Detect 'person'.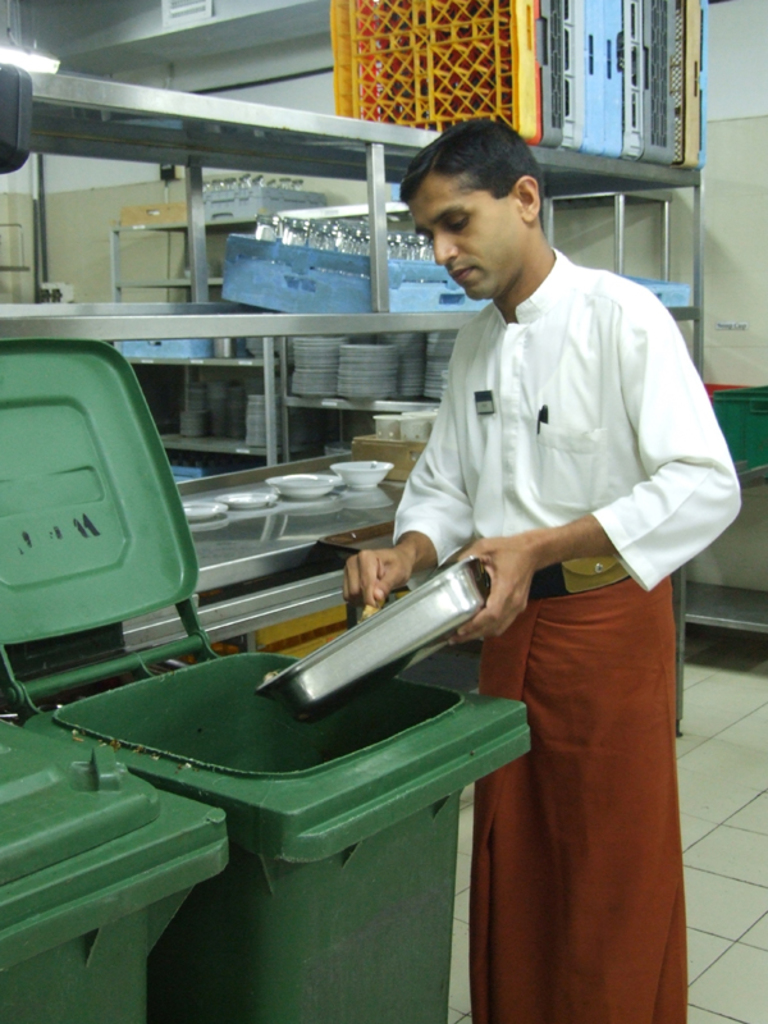
Detected at detection(342, 116, 741, 1023).
